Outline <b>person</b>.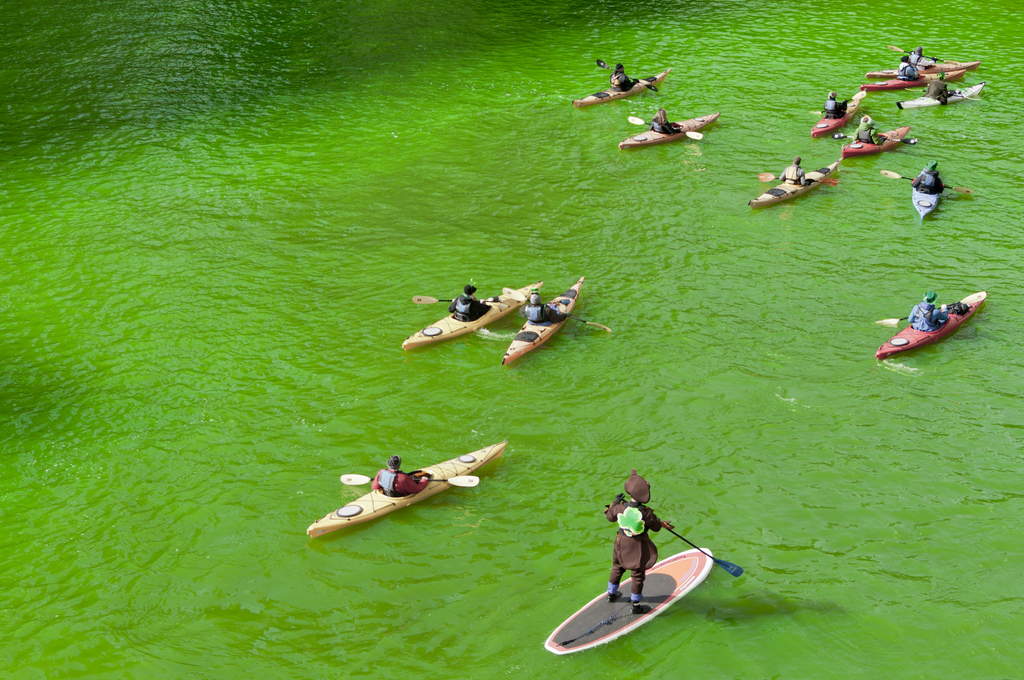
Outline: bbox(447, 282, 490, 318).
